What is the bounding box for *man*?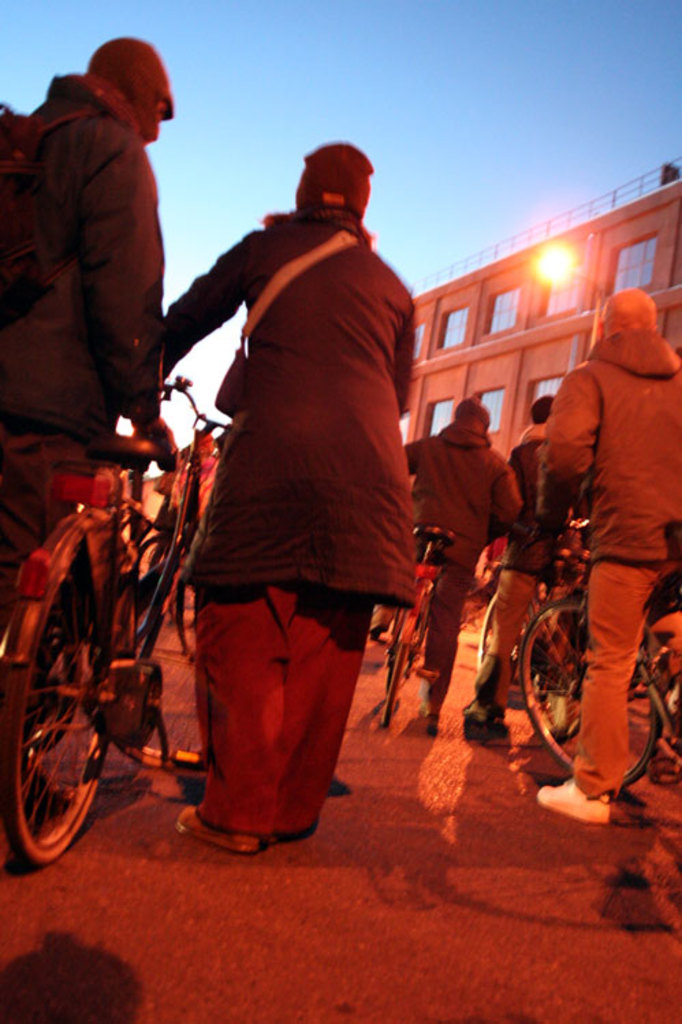
(0, 30, 180, 599).
